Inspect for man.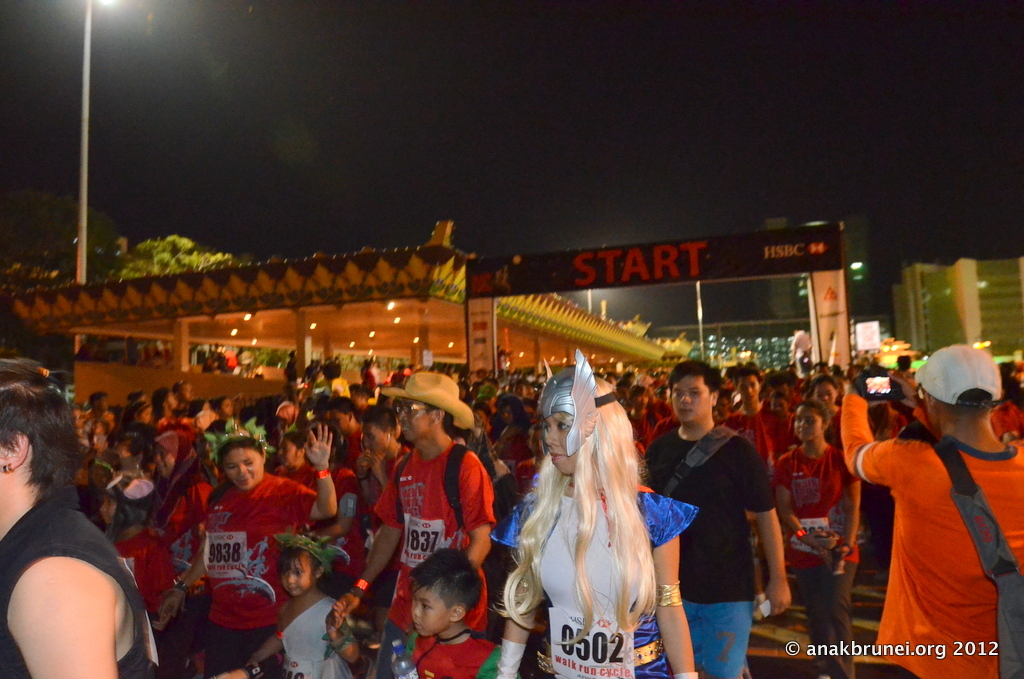
Inspection: Rect(722, 368, 796, 461).
